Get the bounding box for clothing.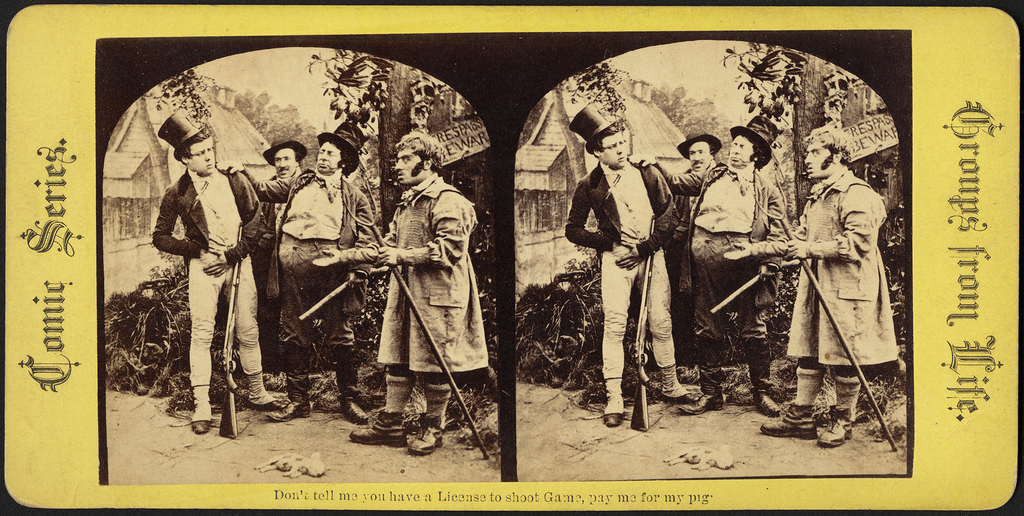
select_region(244, 171, 373, 399).
